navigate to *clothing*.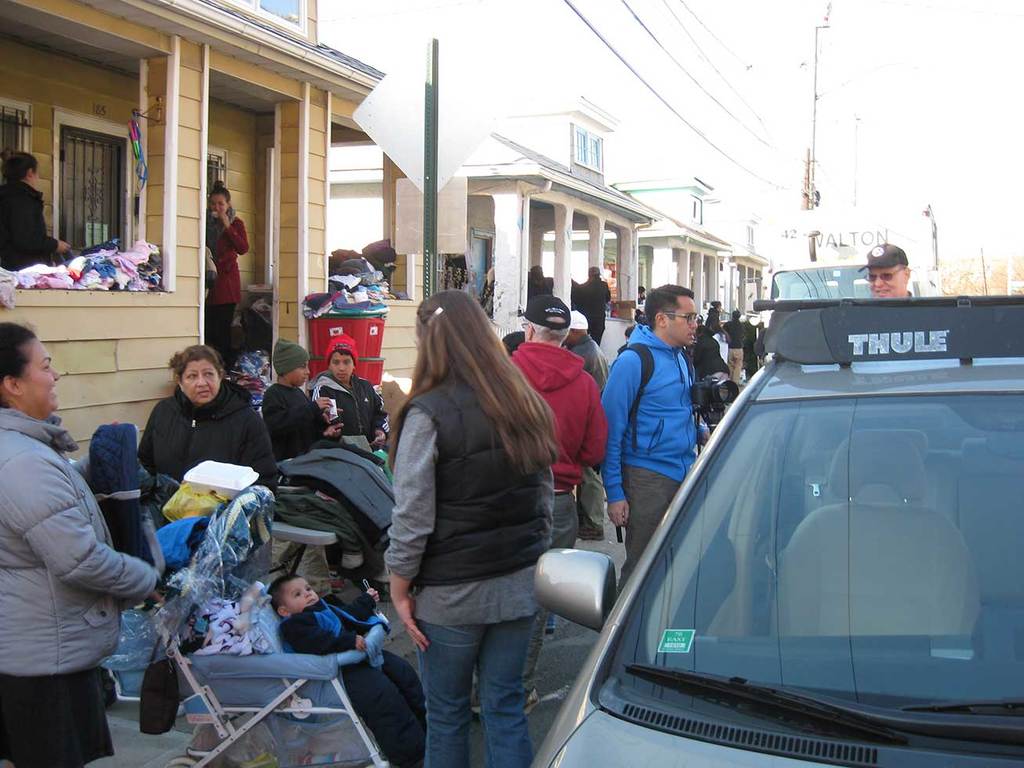
Navigation target: 386,369,546,766.
